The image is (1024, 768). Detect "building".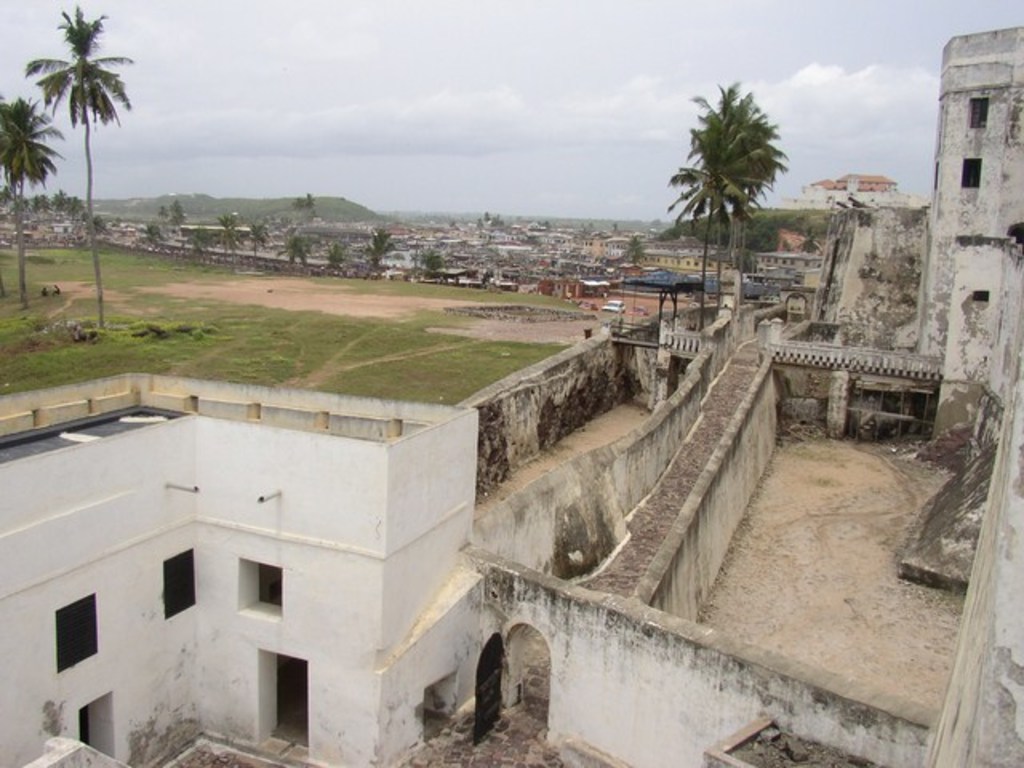
Detection: box(0, 370, 486, 766).
